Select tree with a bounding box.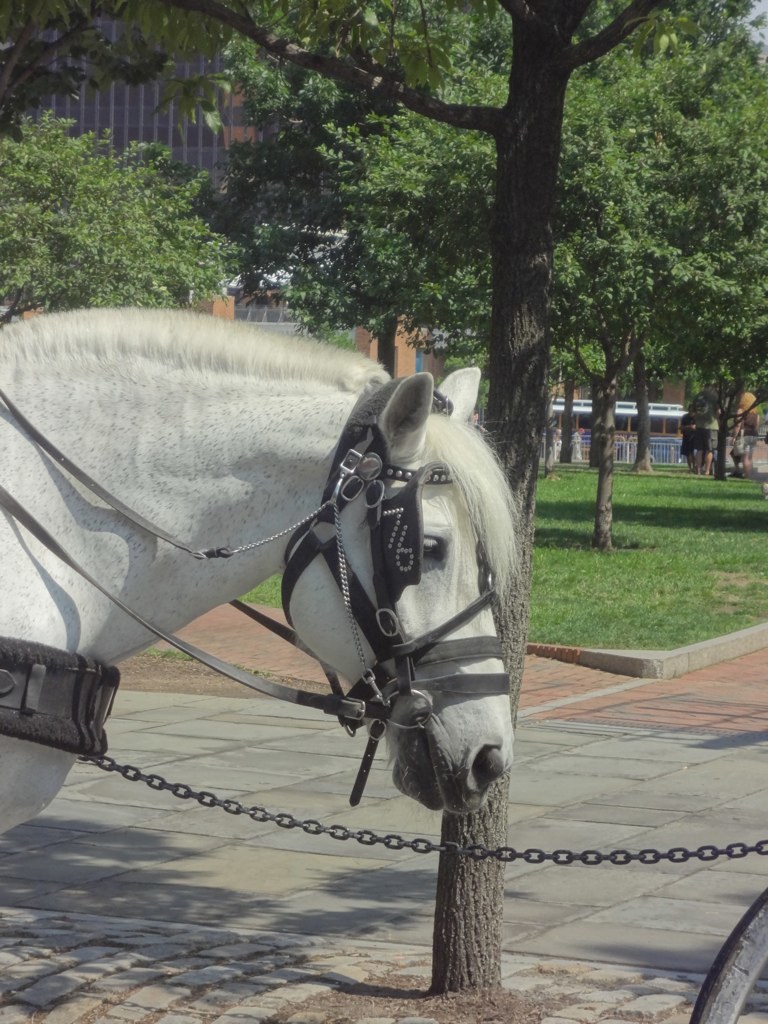
x1=154 y1=0 x2=767 y2=569.
